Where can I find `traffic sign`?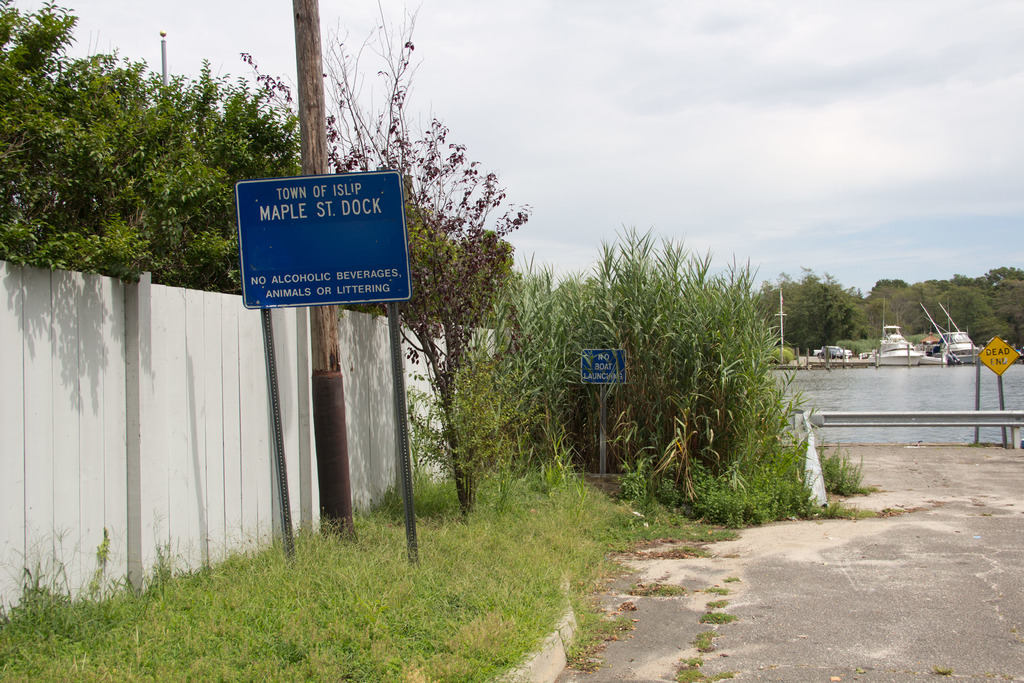
You can find it at detection(576, 346, 627, 383).
